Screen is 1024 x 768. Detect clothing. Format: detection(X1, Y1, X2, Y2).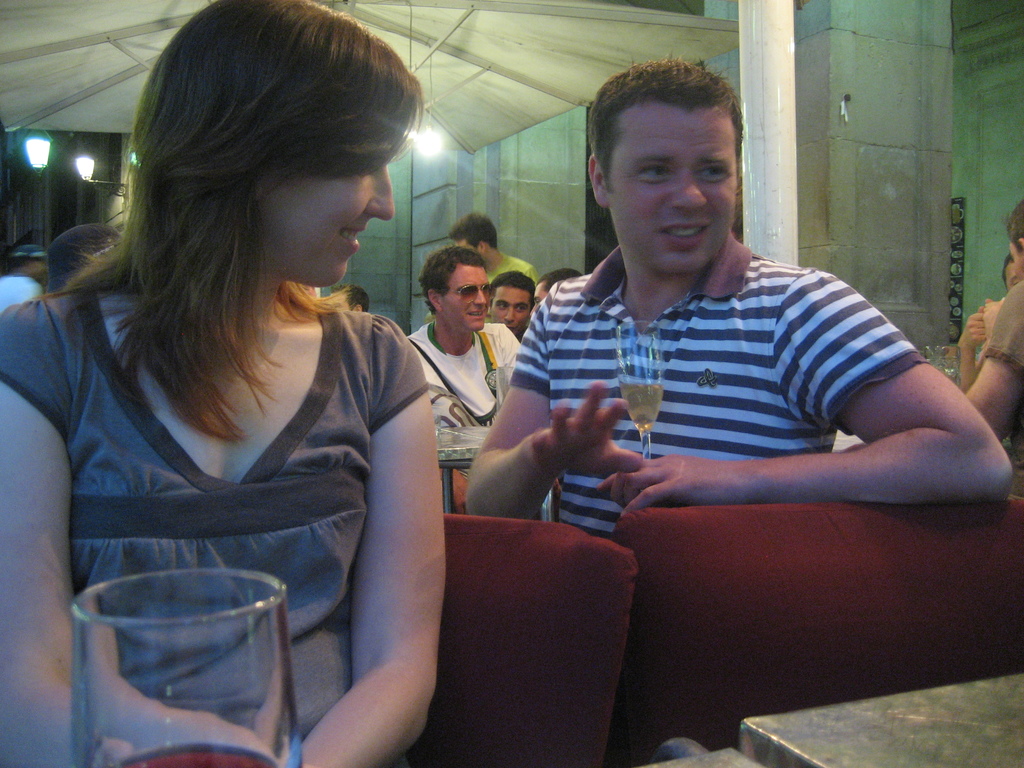
detection(407, 312, 522, 504).
